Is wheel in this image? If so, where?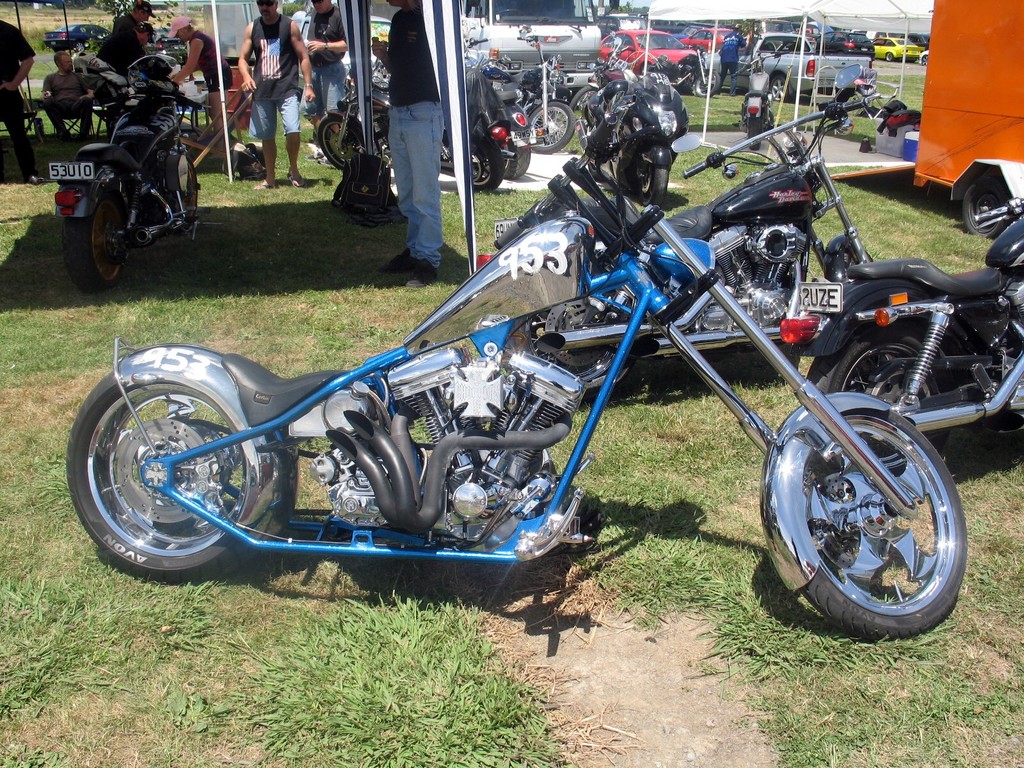
Yes, at 66, 372, 256, 582.
